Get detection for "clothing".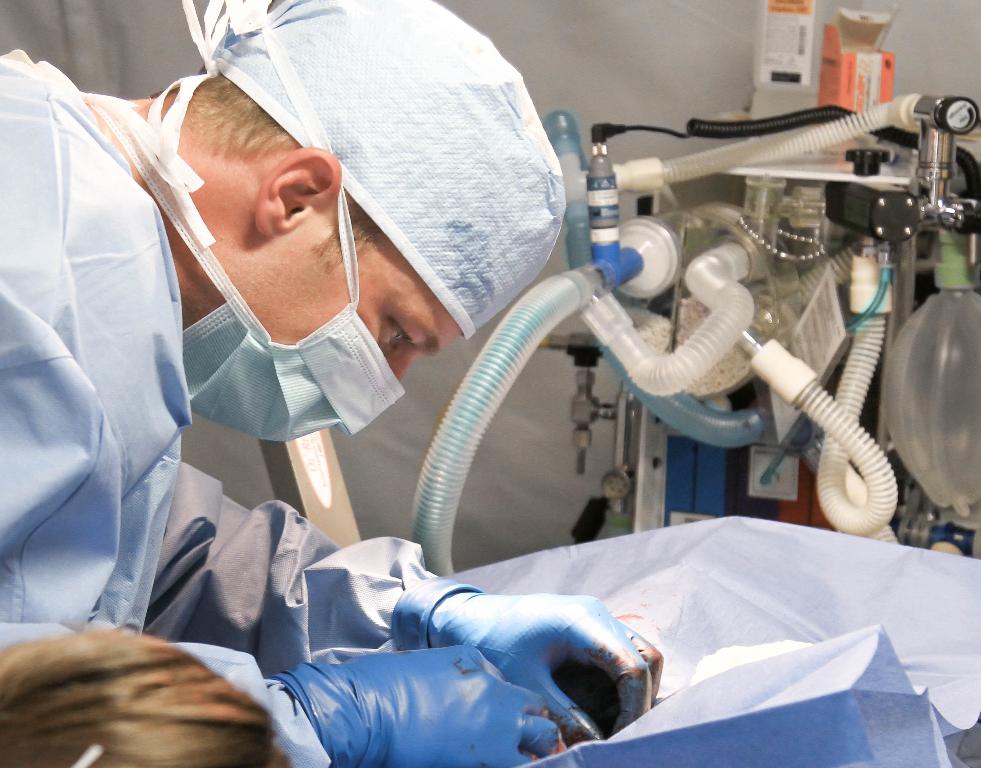
Detection: rect(1, 0, 570, 636).
